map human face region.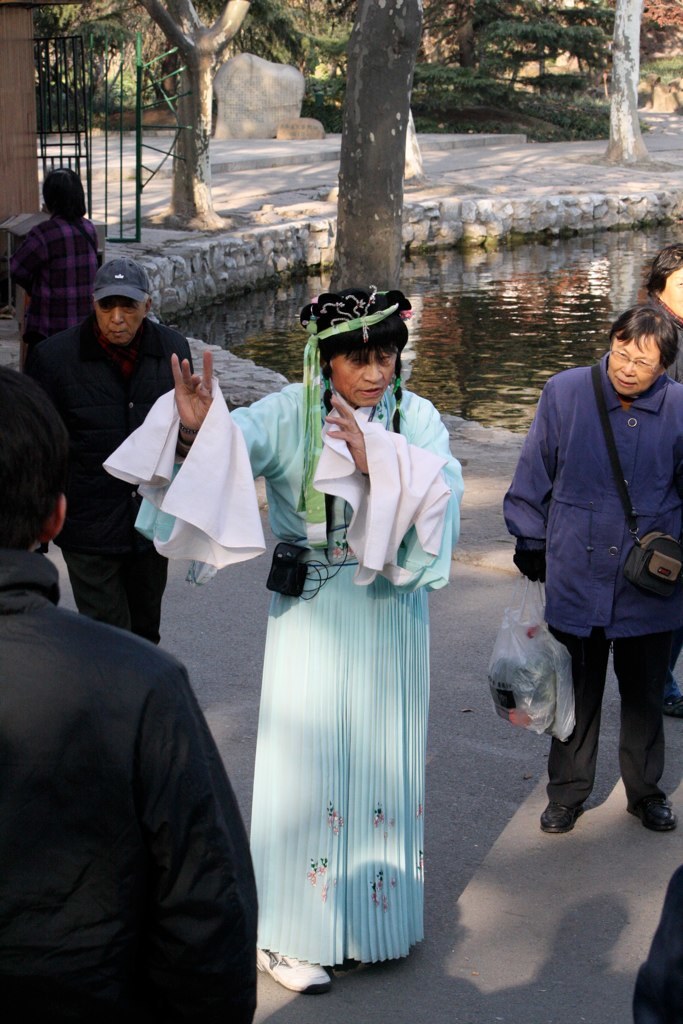
Mapped to box=[330, 343, 399, 407].
